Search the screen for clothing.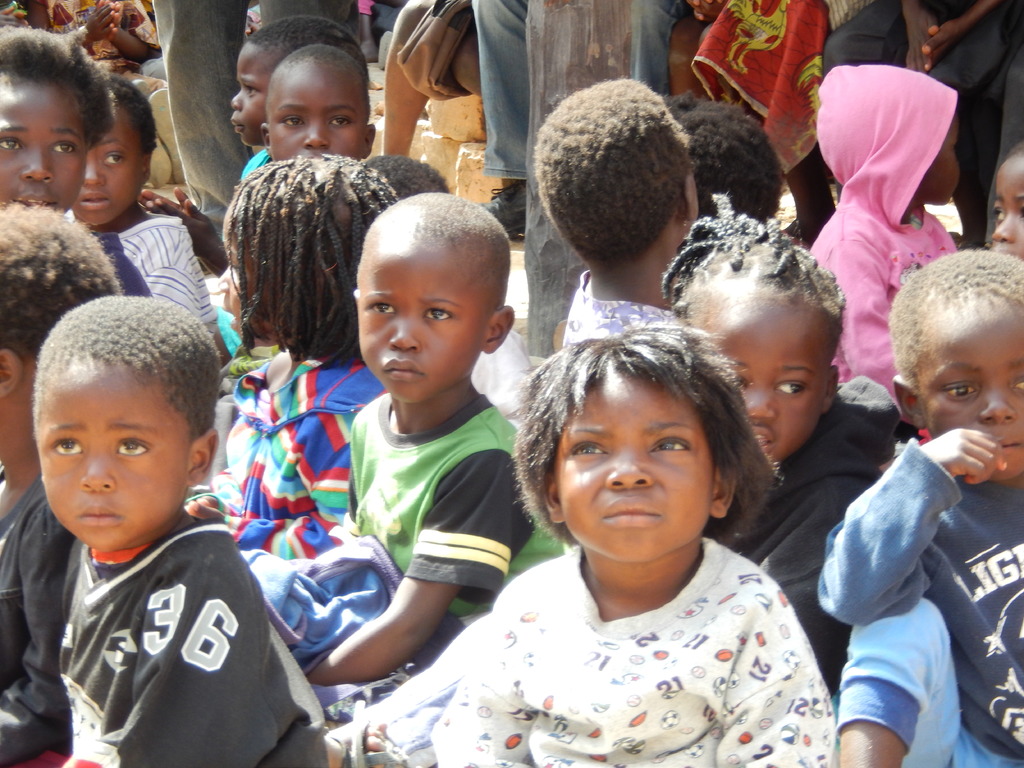
Found at left=156, top=0, right=357, bottom=216.
